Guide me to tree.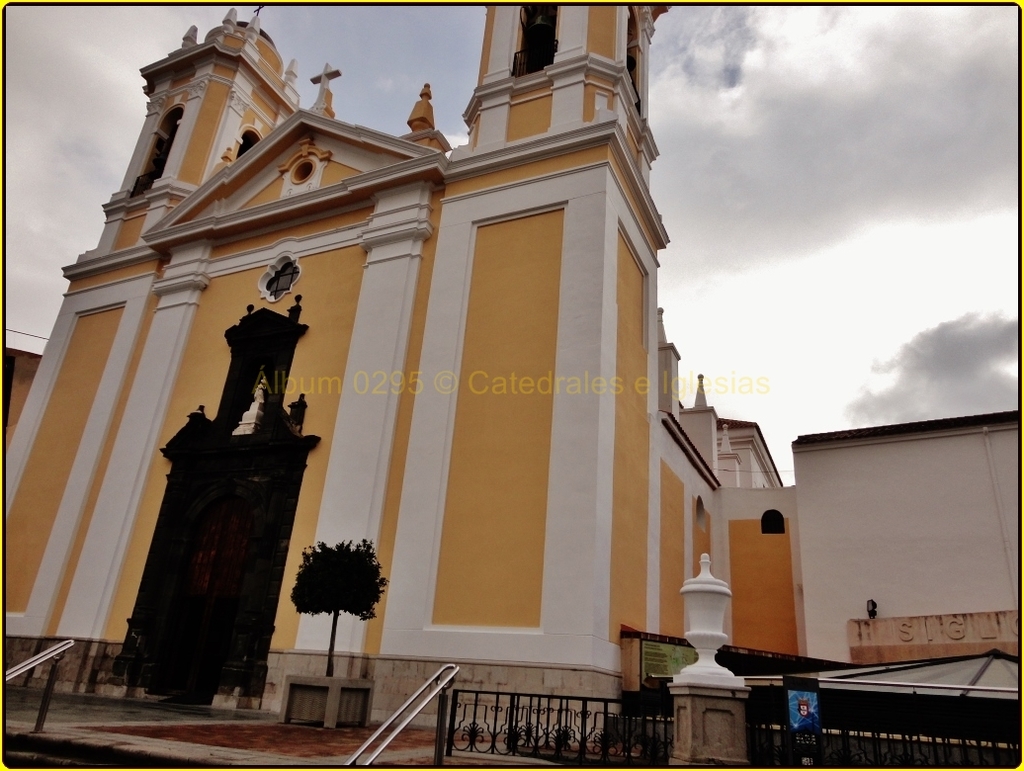
Guidance: {"left": 274, "top": 540, "right": 368, "bottom": 659}.
